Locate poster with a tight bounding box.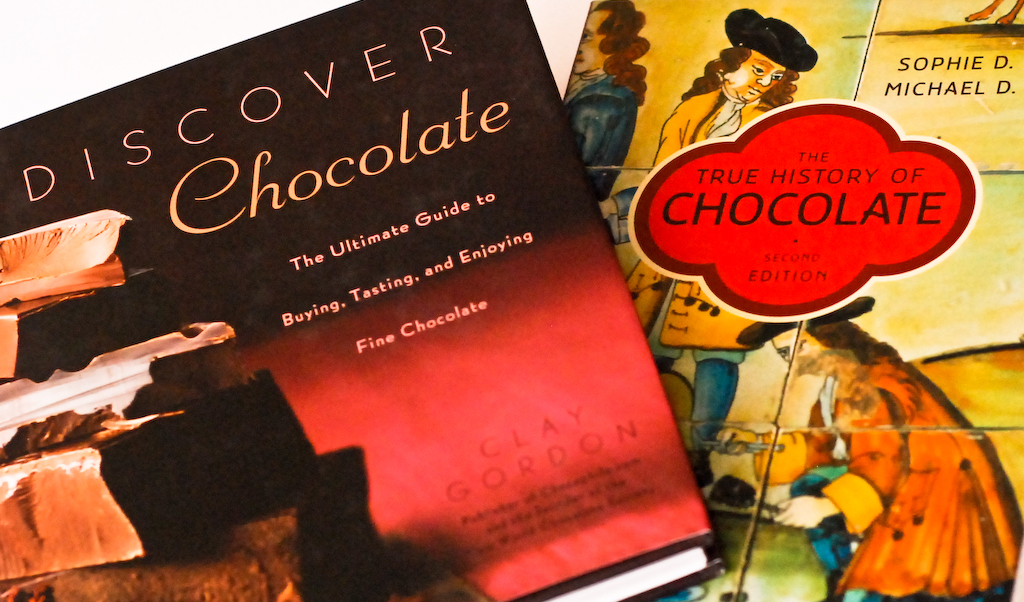
select_region(466, 0, 1023, 601).
